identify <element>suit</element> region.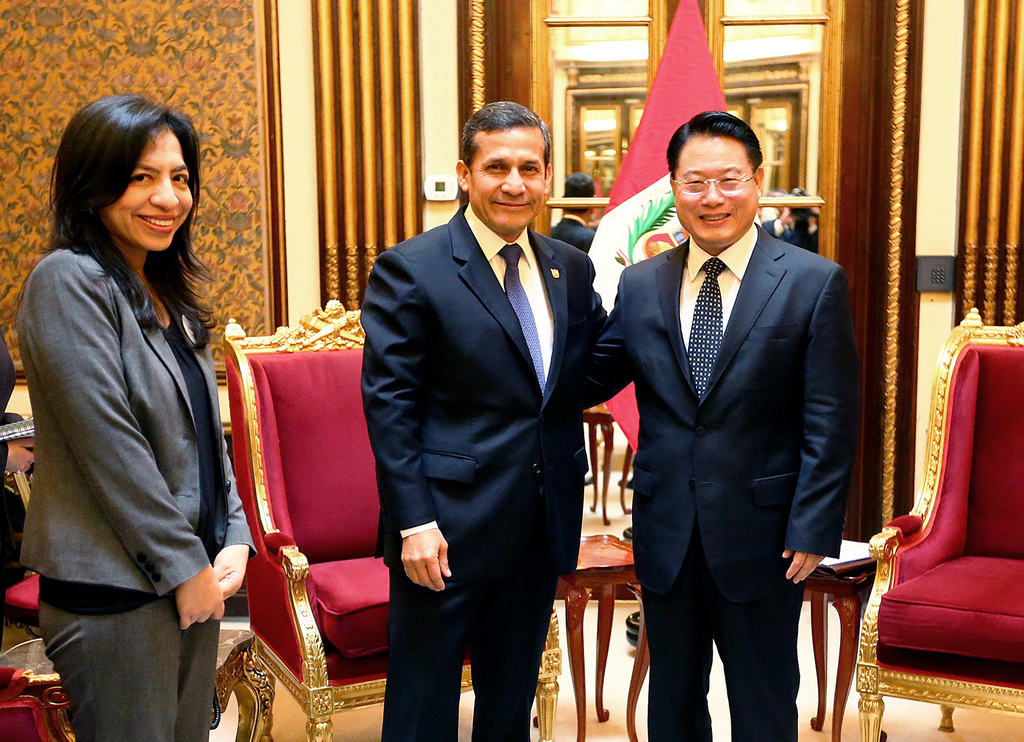
Region: <box>358,203,598,741</box>.
